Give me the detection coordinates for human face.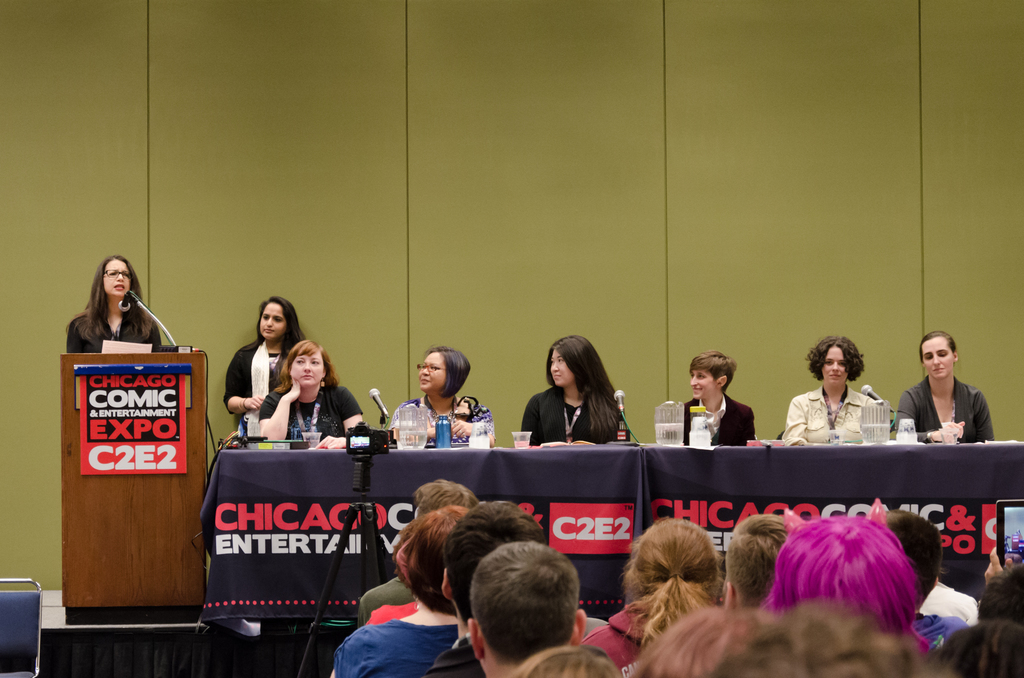
921,337,954,378.
